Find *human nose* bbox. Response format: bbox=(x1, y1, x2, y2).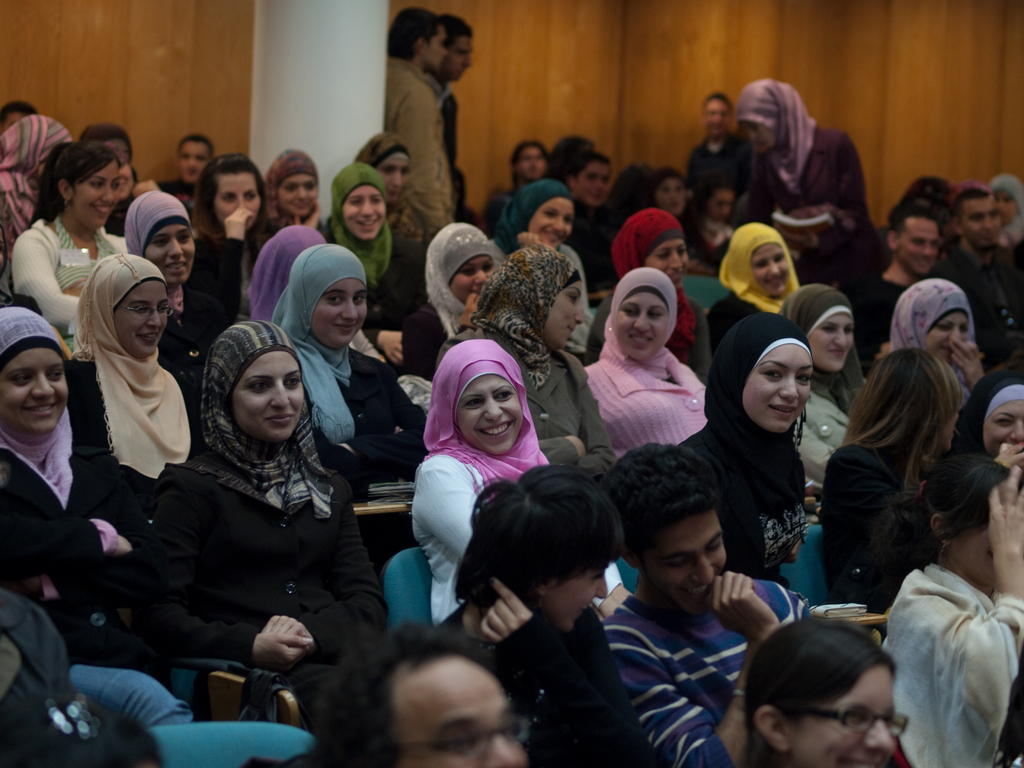
bbox=(442, 43, 449, 53).
